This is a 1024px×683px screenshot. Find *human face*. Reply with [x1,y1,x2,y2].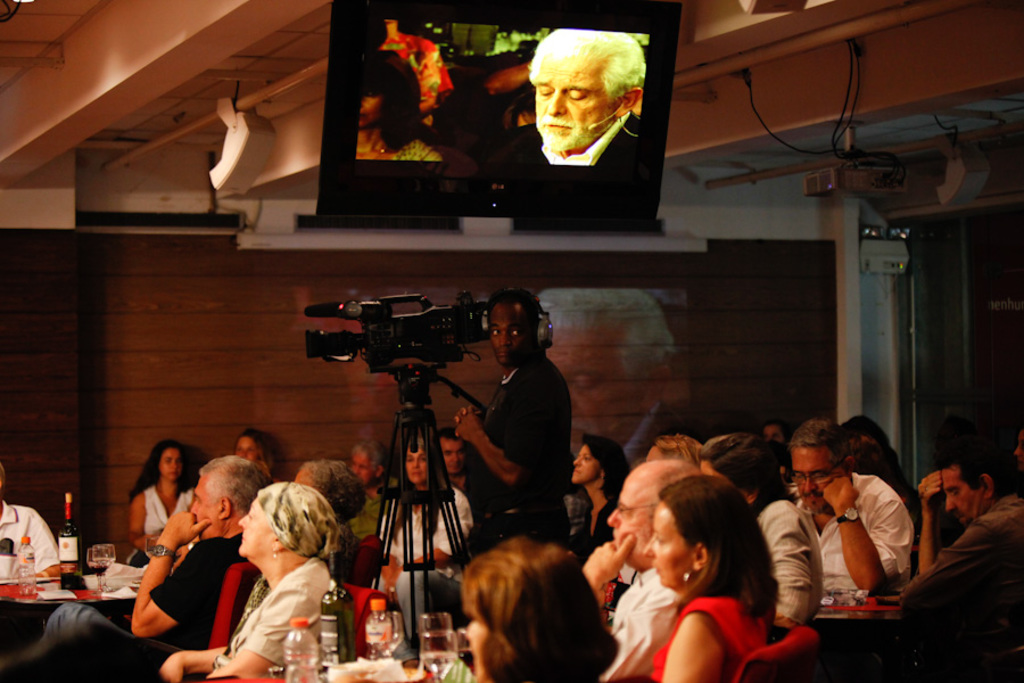
[608,475,658,566].
